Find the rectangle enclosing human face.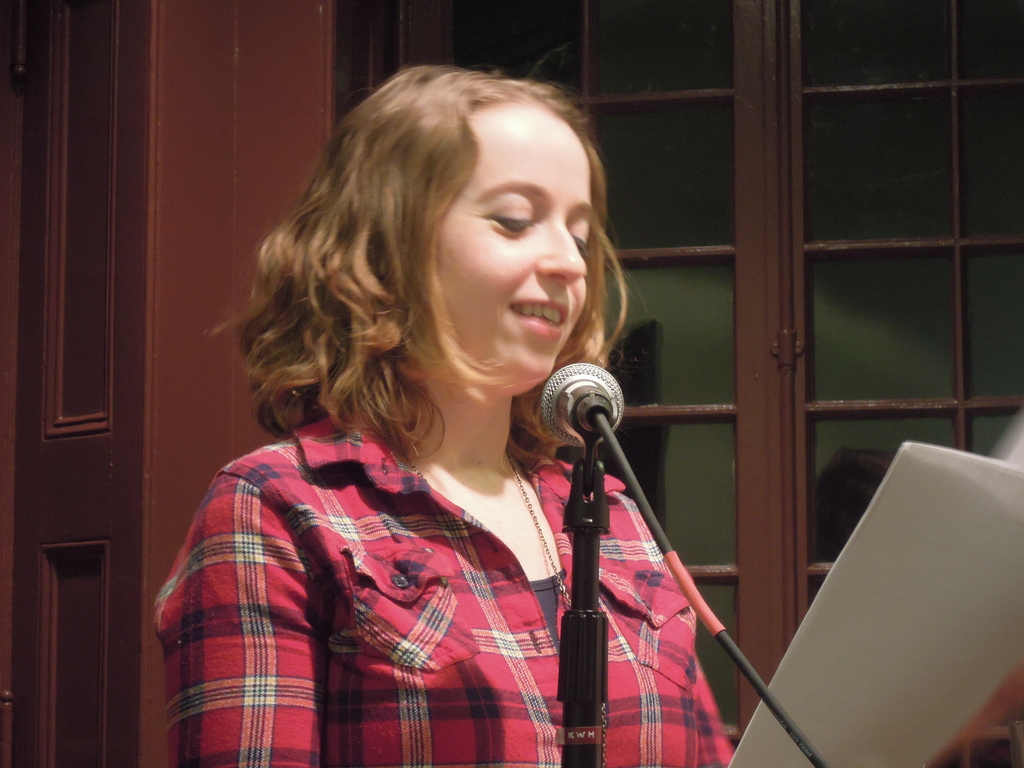
bbox(406, 108, 593, 392).
